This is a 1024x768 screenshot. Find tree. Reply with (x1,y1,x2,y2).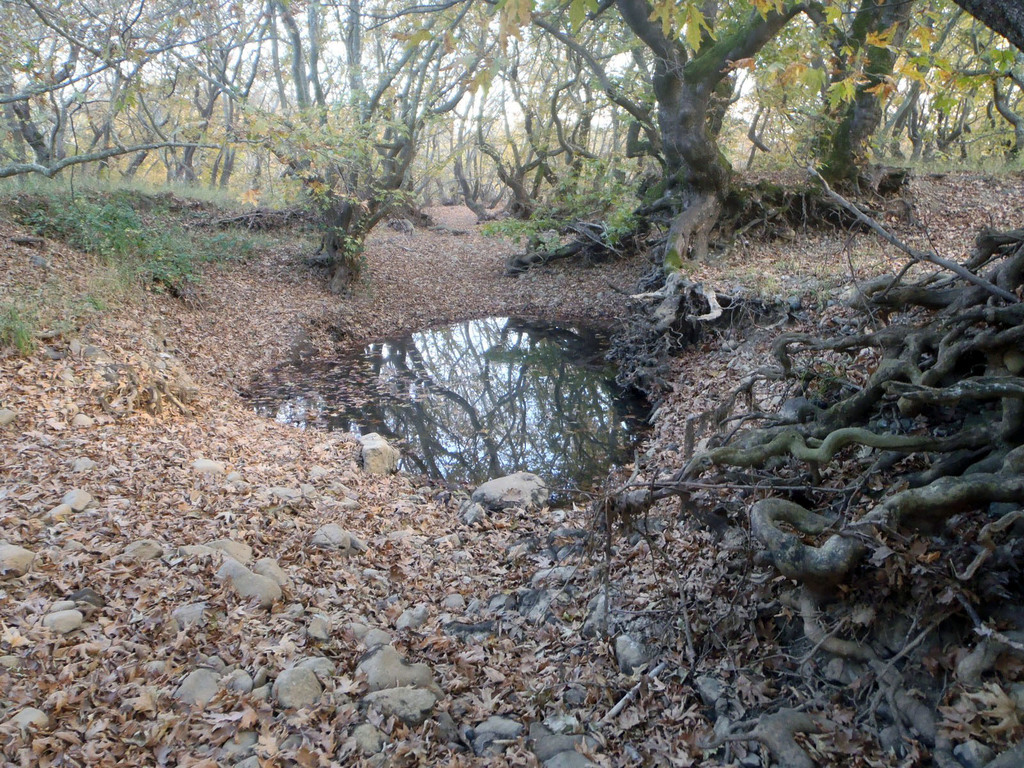
(539,0,1023,767).
